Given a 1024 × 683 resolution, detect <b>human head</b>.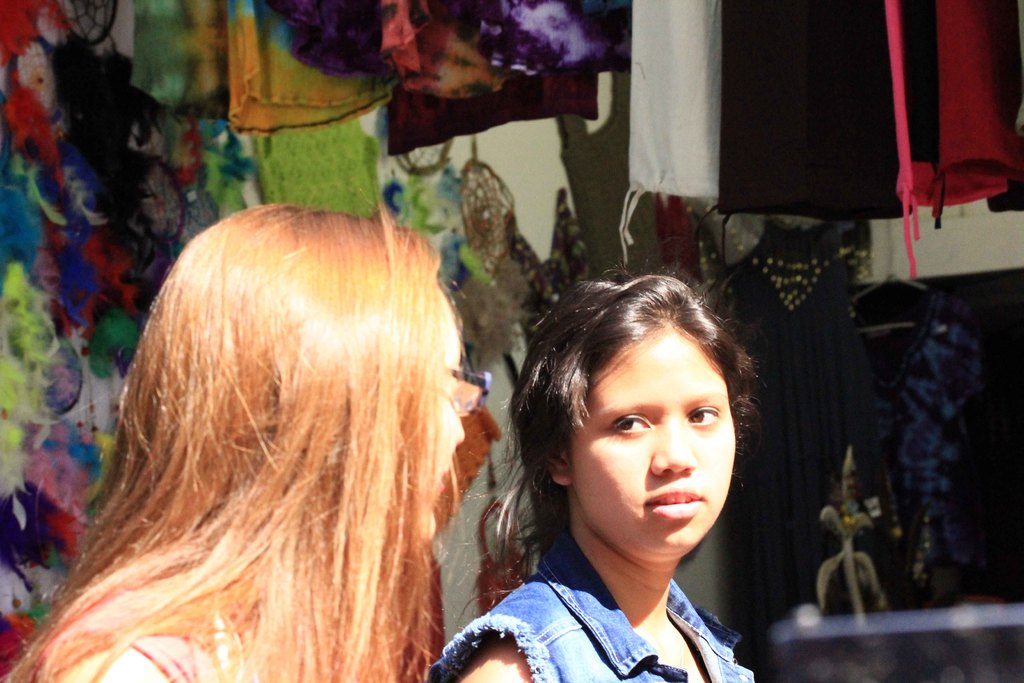
[left=117, top=204, right=466, bottom=541].
